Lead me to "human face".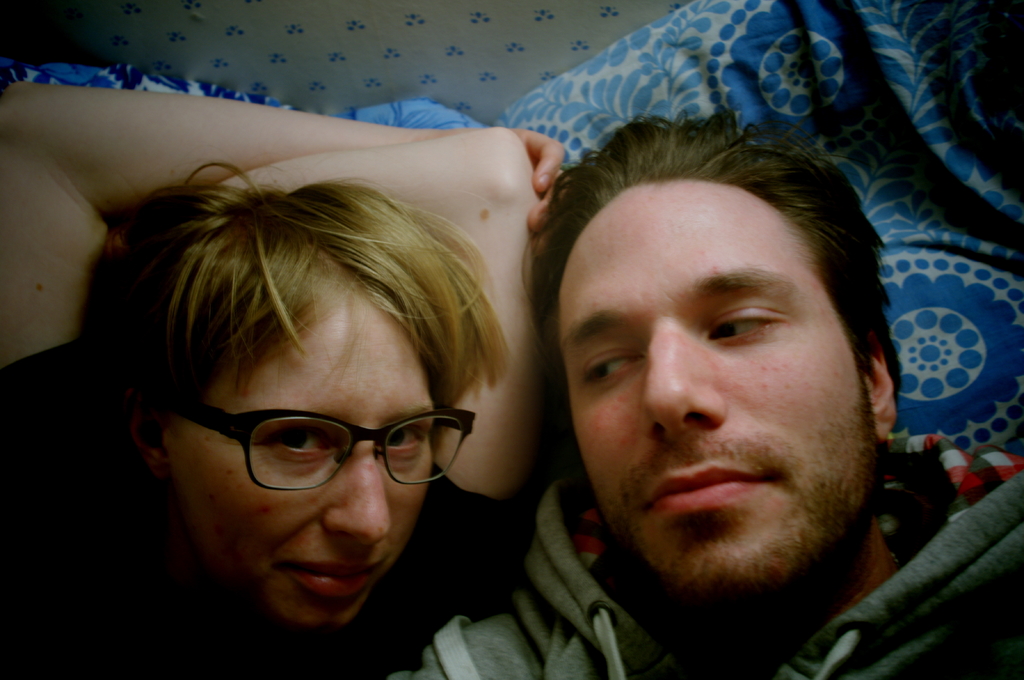
Lead to <box>556,178,874,593</box>.
